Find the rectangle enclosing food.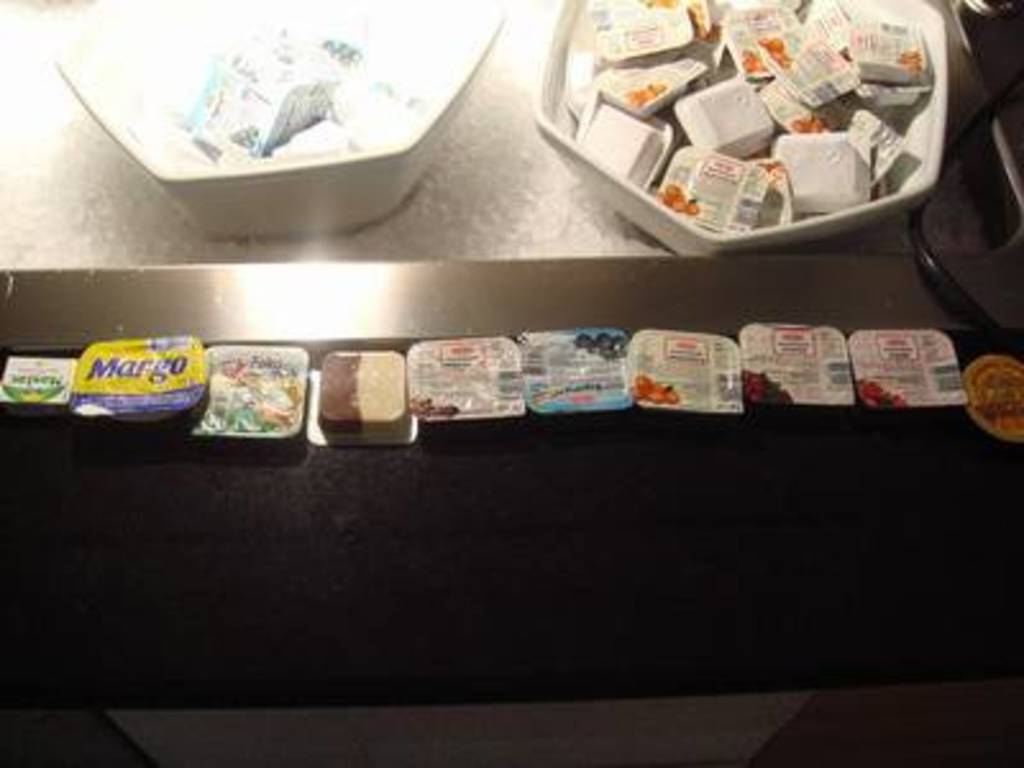
<box>3,358,67,402</box>.
